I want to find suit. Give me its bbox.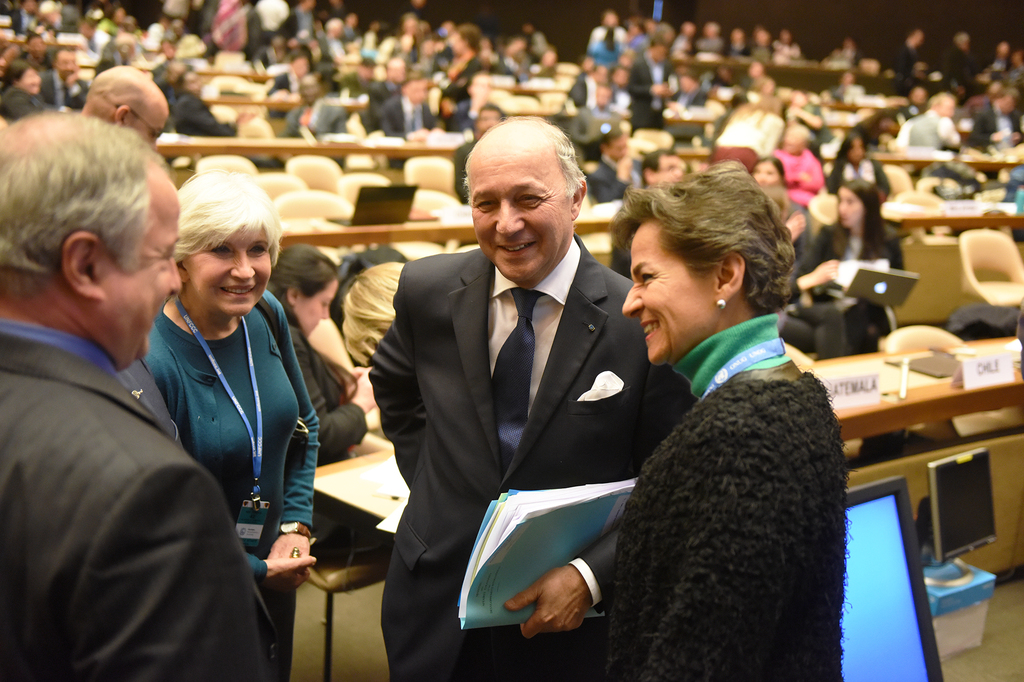
Rect(174, 93, 236, 144).
